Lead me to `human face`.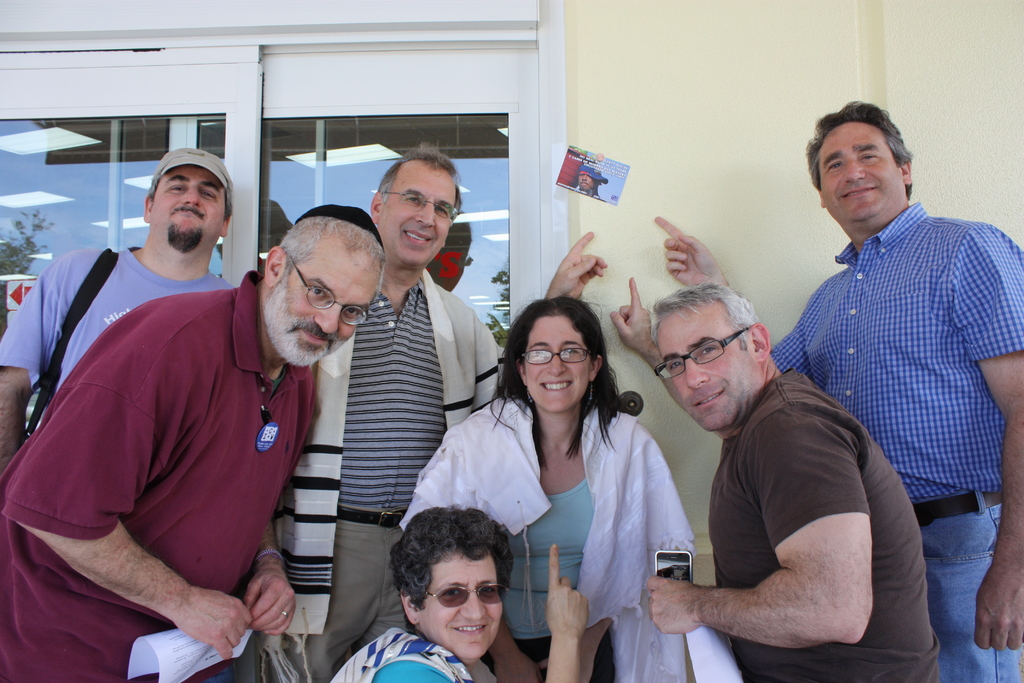
Lead to crop(657, 308, 762, 429).
